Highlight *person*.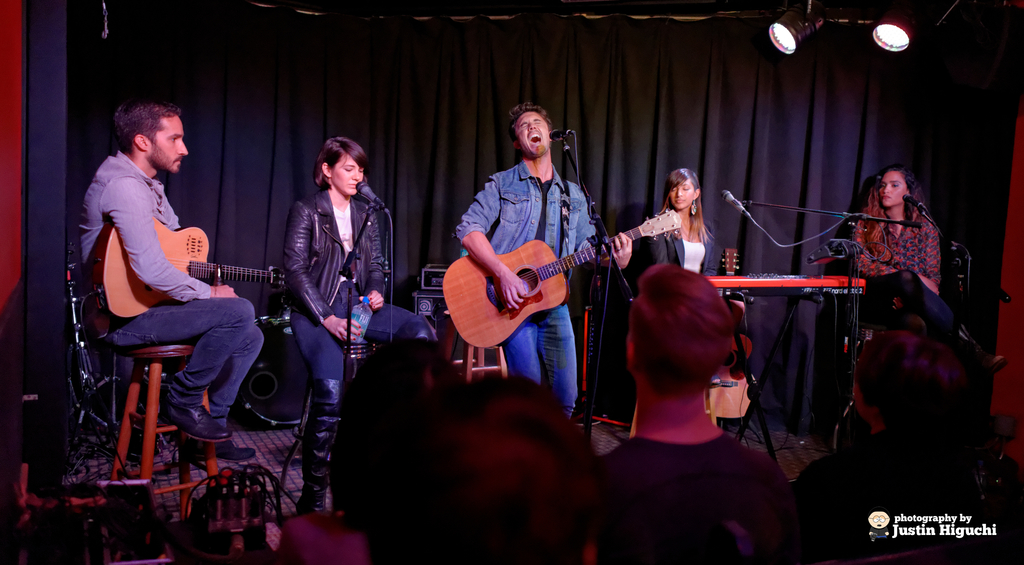
Highlighted region: left=634, top=167, right=725, bottom=287.
